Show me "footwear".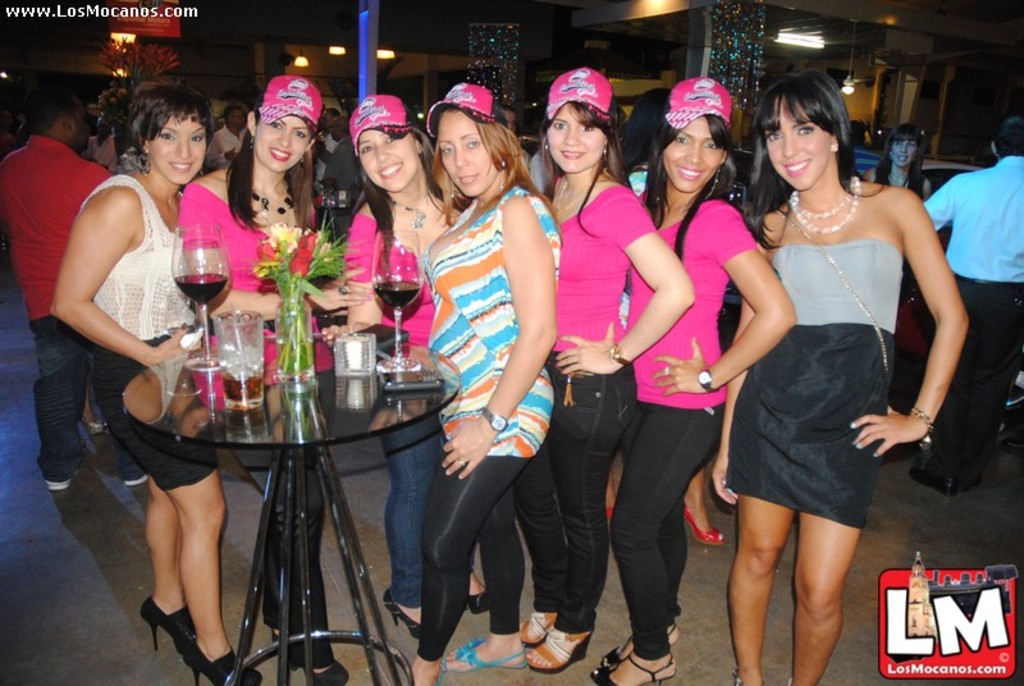
"footwear" is here: locate(136, 596, 196, 654).
